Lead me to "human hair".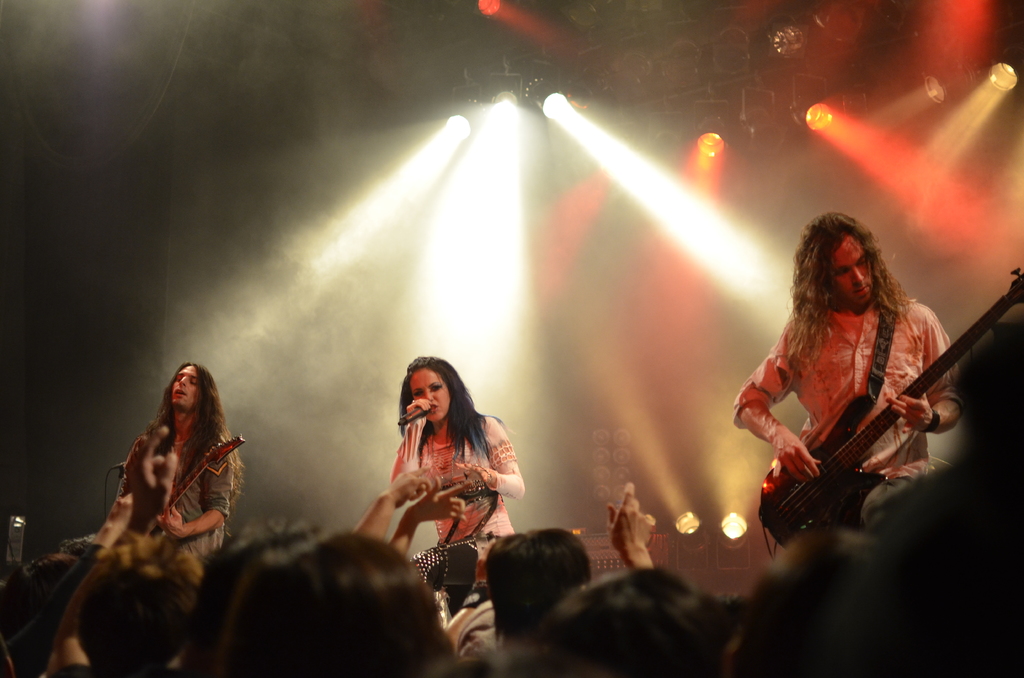
Lead to bbox=(401, 356, 493, 462).
